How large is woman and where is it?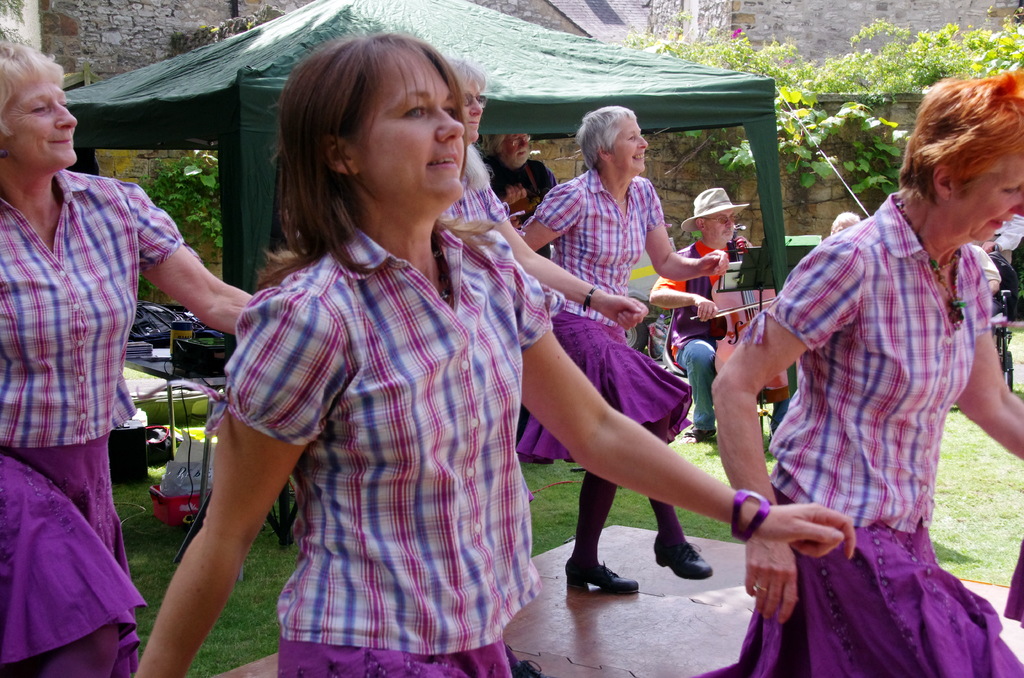
Bounding box: left=0, top=39, right=257, bottom=677.
